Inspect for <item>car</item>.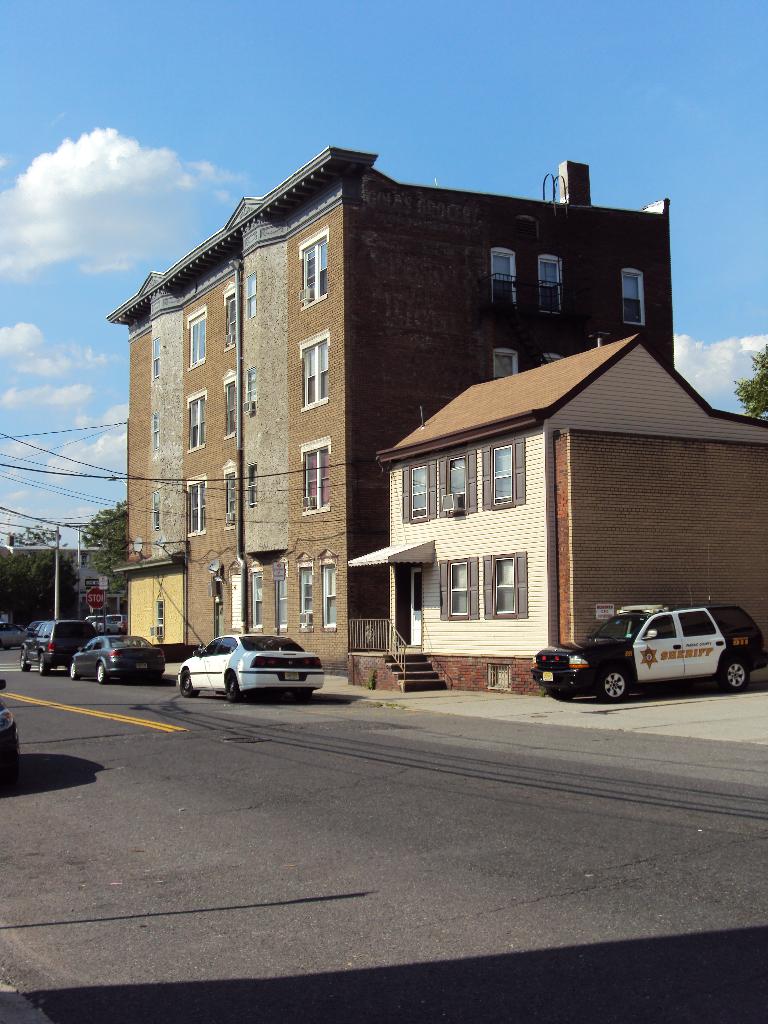
Inspection: box=[0, 680, 19, 767].
